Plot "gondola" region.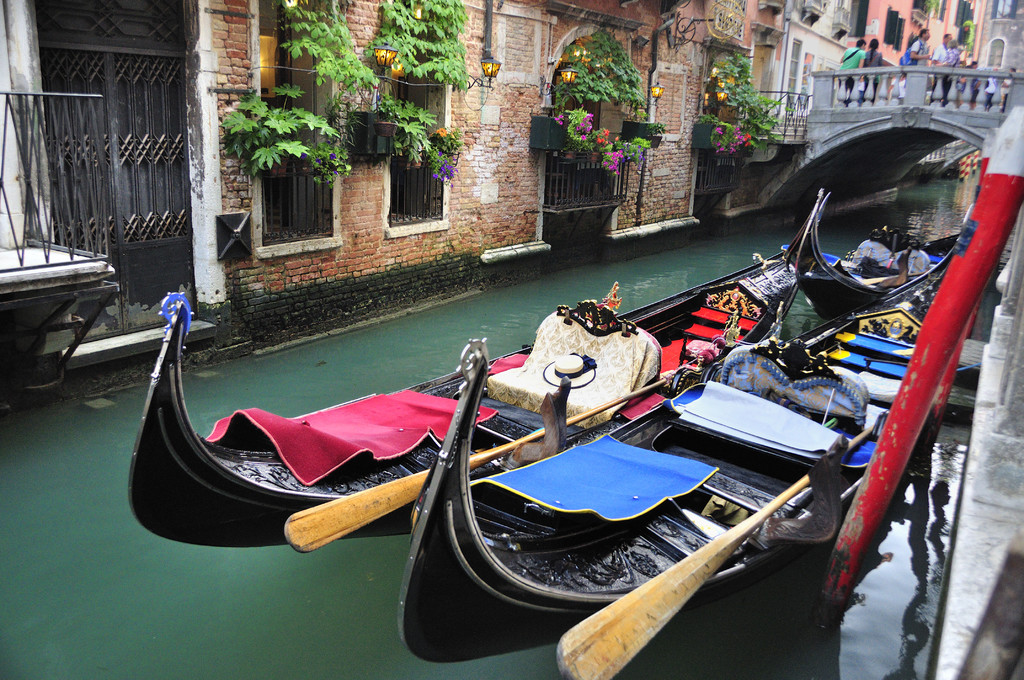
Plotted at Rect(387, 279, 1004, 667).
